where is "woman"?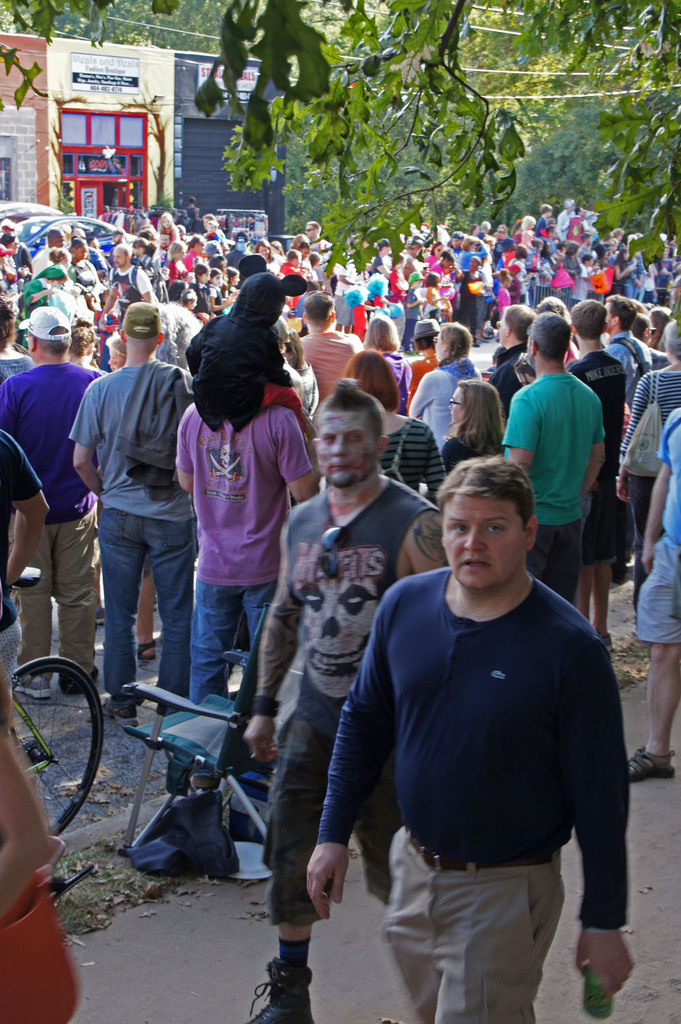
detection(510, 215, 524, 245).
